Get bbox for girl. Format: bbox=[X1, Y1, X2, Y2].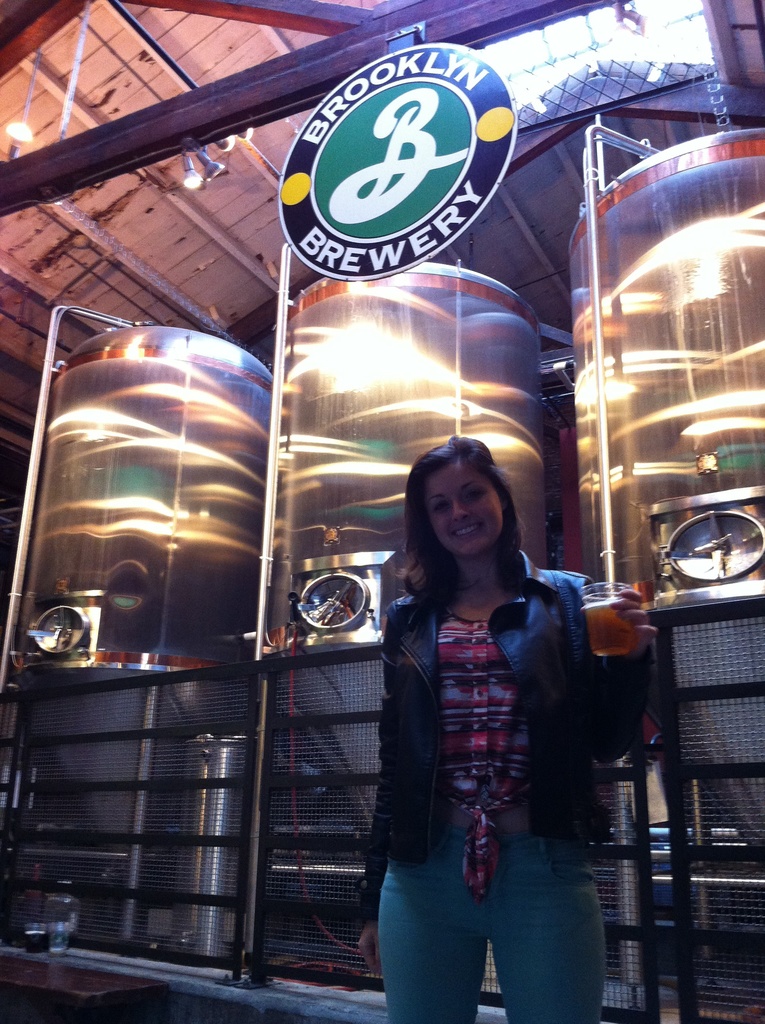
bbox=[357, 426, 663, 1023].
